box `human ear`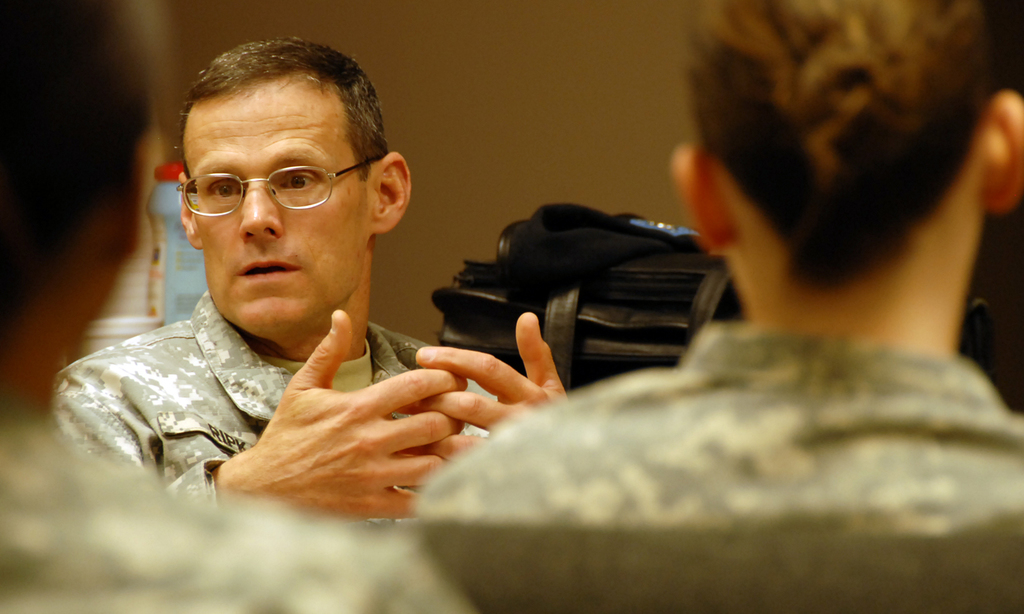
bbox=[176, 169, 201, 252]
